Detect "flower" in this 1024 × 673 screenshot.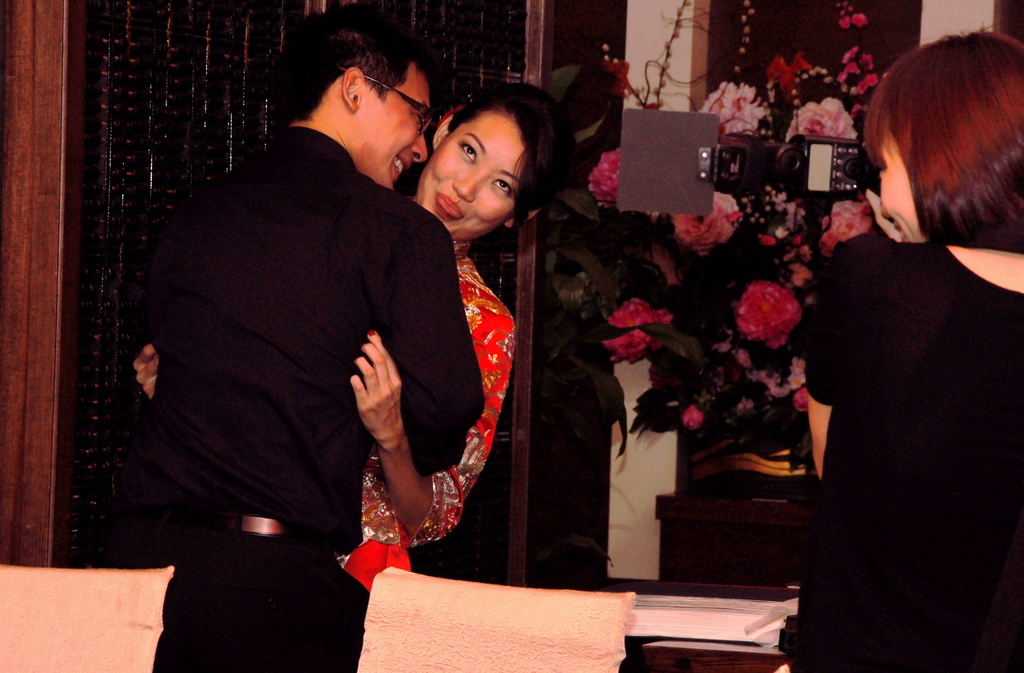
Detection: <bbox>683, 404, 703, 432</bbox>.
